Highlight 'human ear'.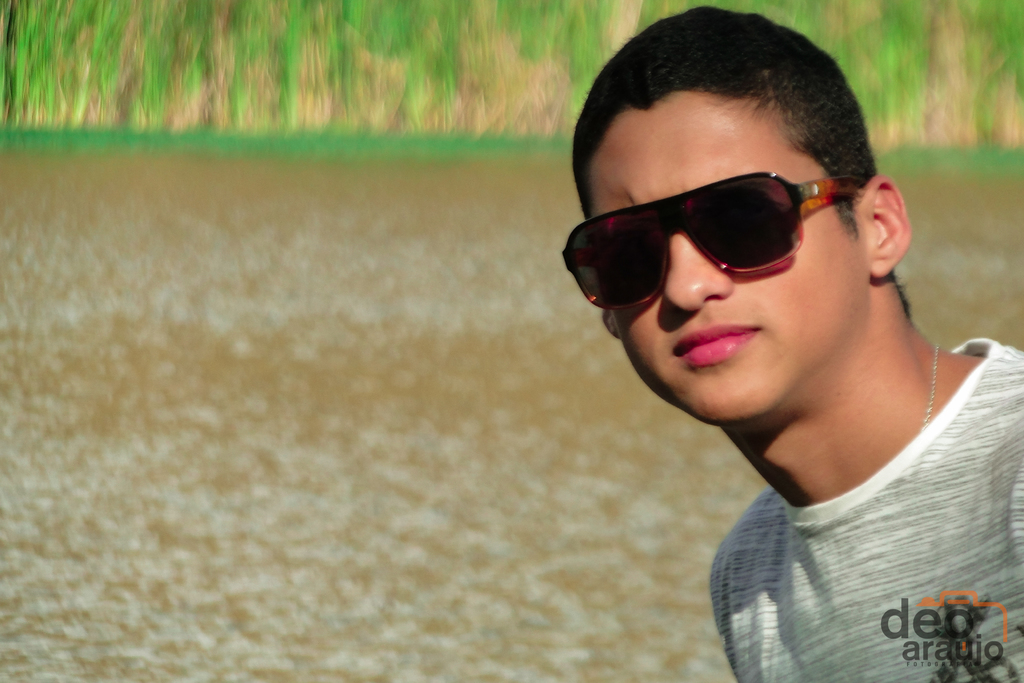
Highlighted region: (867,176,911,278).
